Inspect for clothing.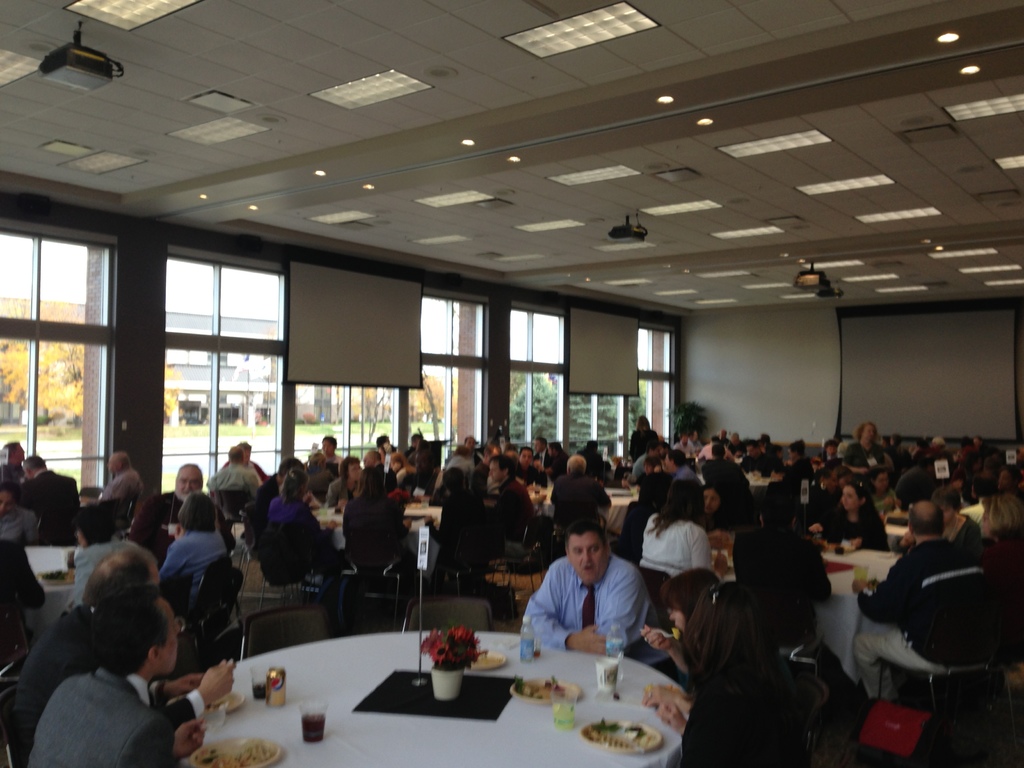
Inspection: <region>428, 468, 476, 543</region>.
